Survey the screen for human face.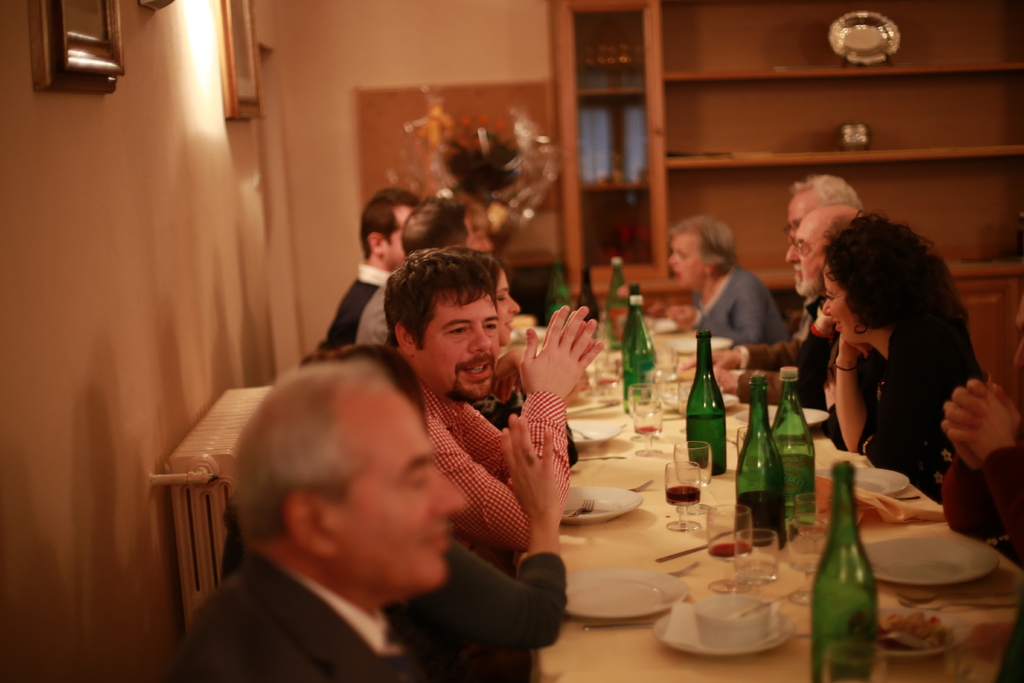
Survey found: rect(416, 293, 500, 399).
